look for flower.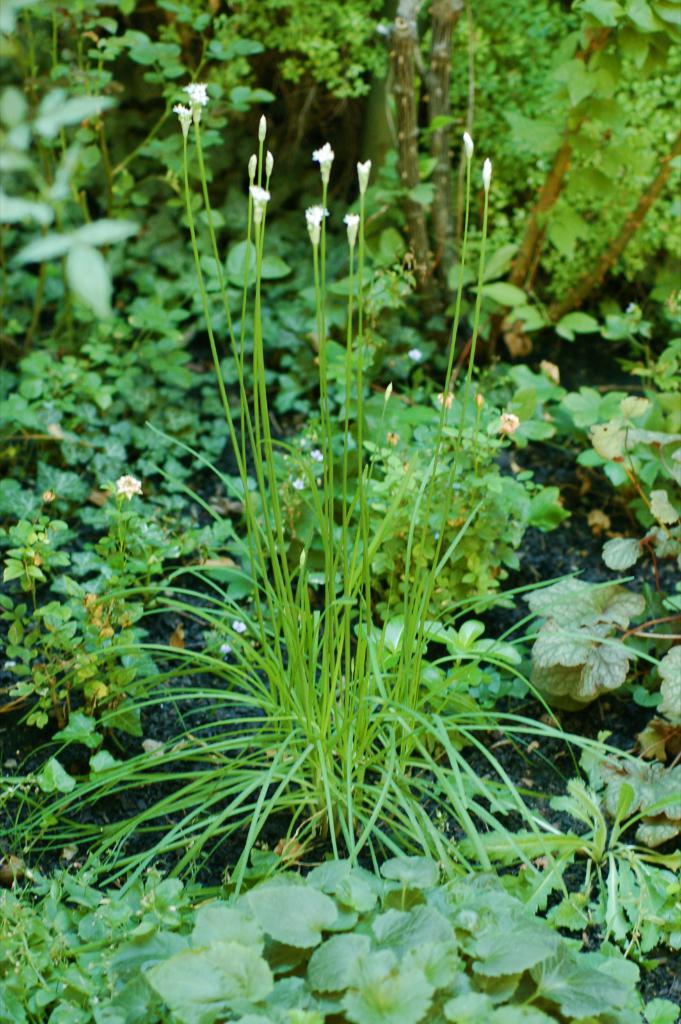
Found: <bbox>185, 84, 213, 106</bbox>.
